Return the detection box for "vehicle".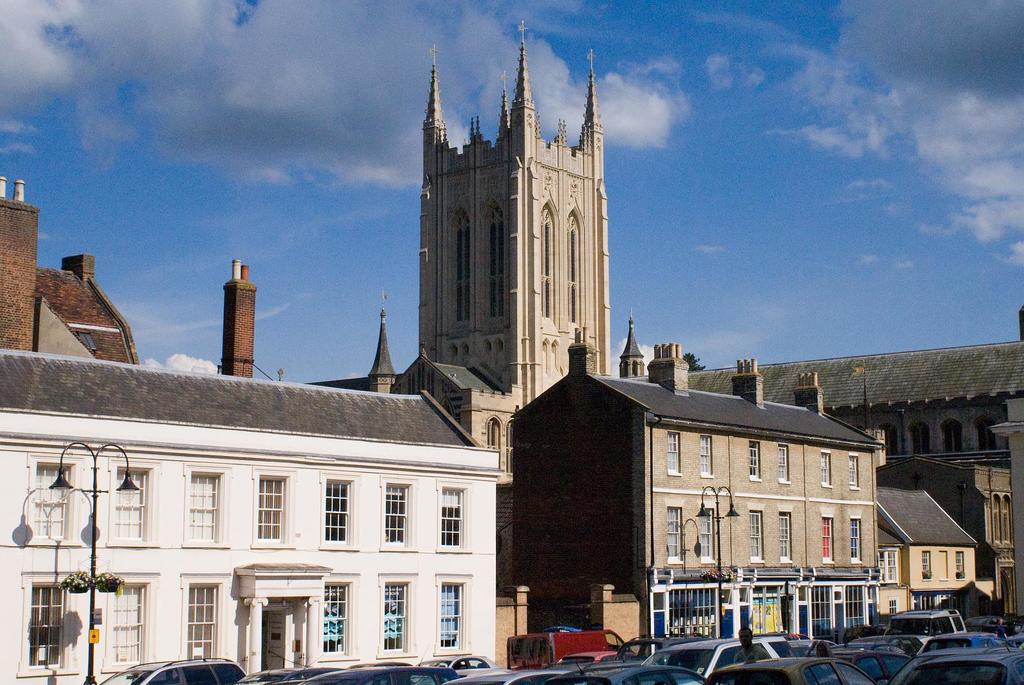
[618, 636, 709, 663].
